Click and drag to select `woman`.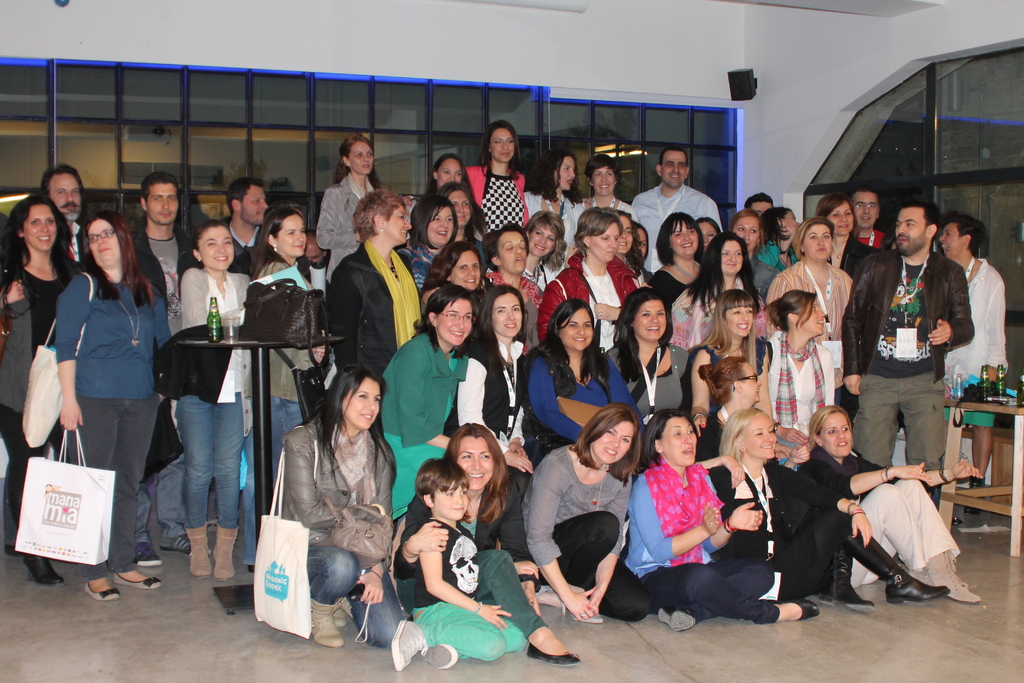
Selection: bbox=(484, 222, 546, 349).
